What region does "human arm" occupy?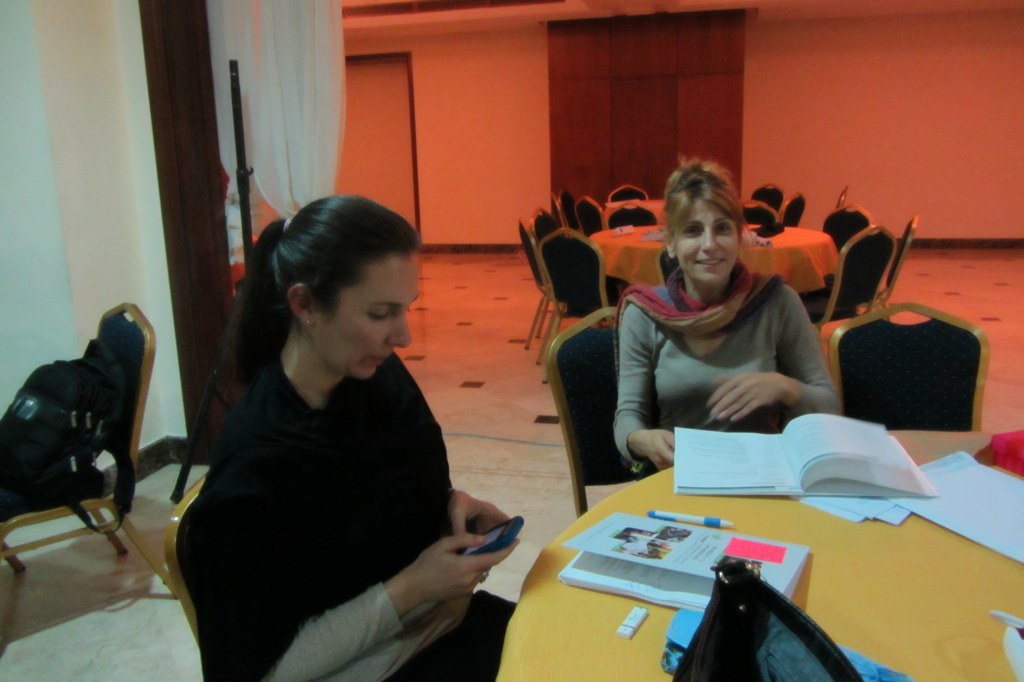
225 454 544 670.
